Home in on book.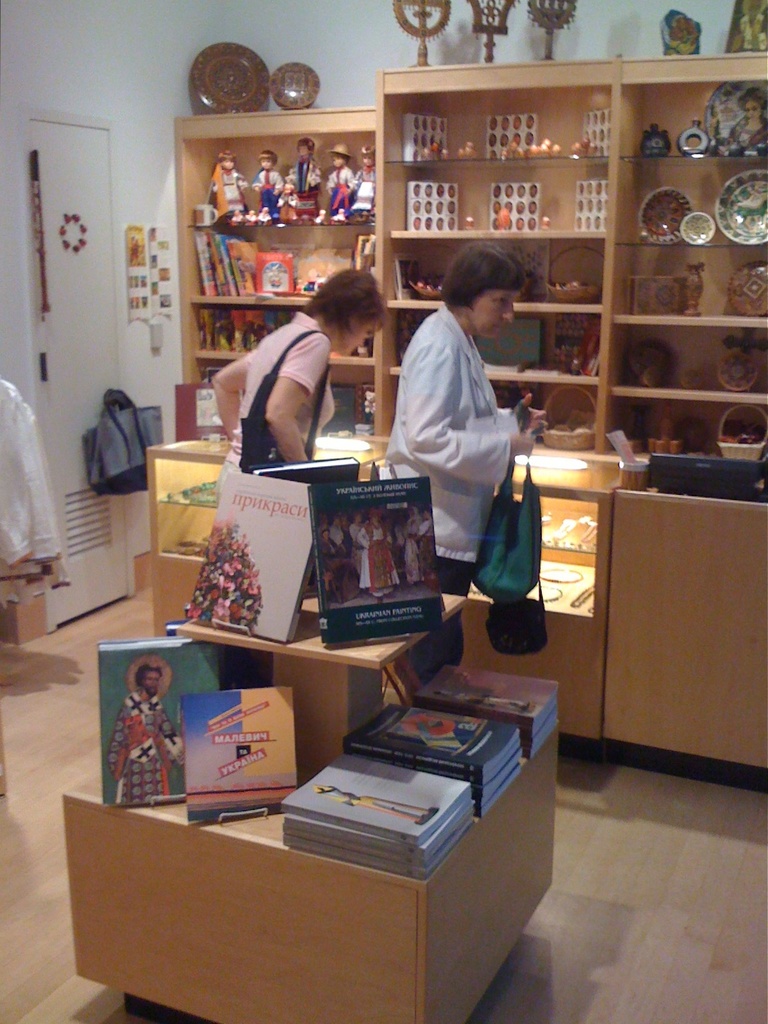
Homed in at crop(279, 475, 453, 648).
